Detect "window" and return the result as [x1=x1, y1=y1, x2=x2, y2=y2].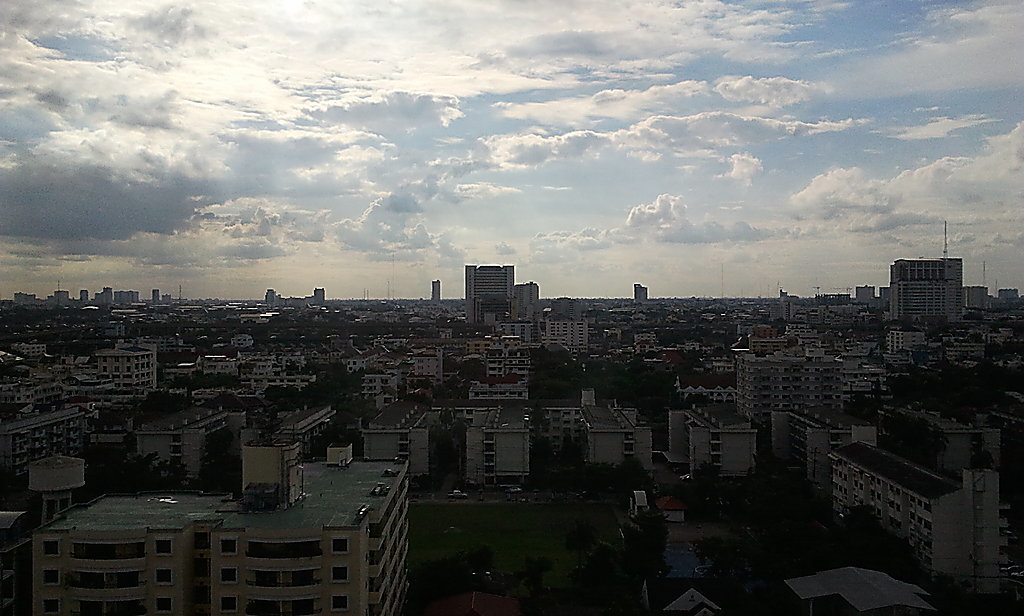
[x1=332, y1=597, x2=346, y2=608].
